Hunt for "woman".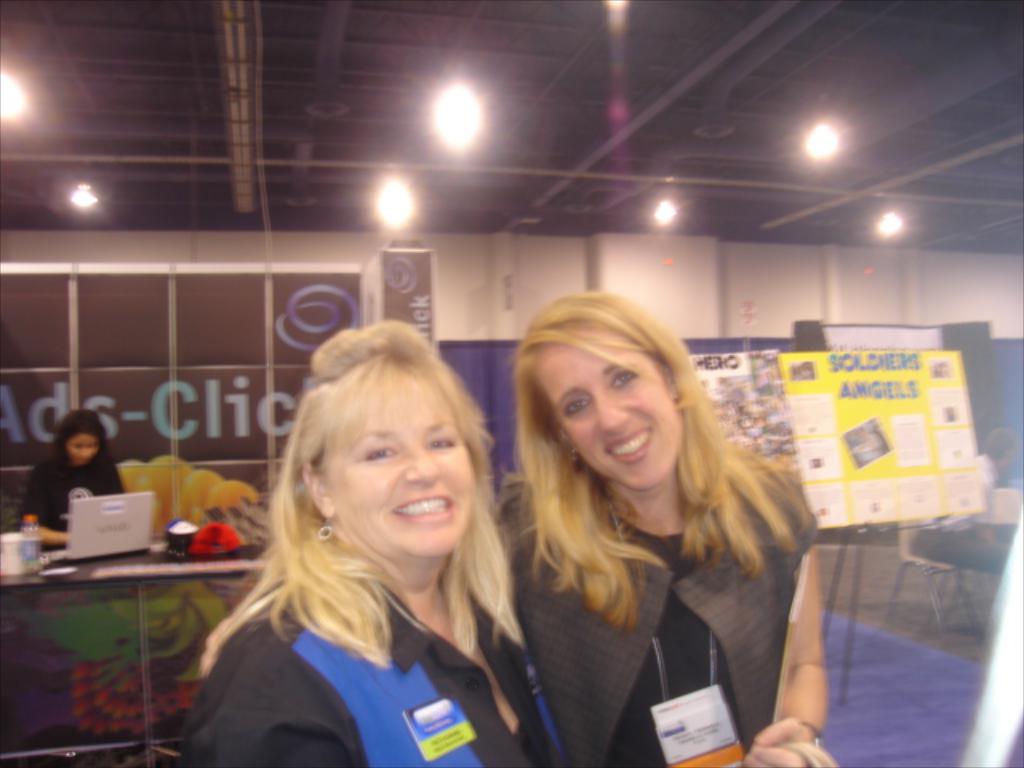
Hunted down at left=18, top=402, right=128, bottom=549.
